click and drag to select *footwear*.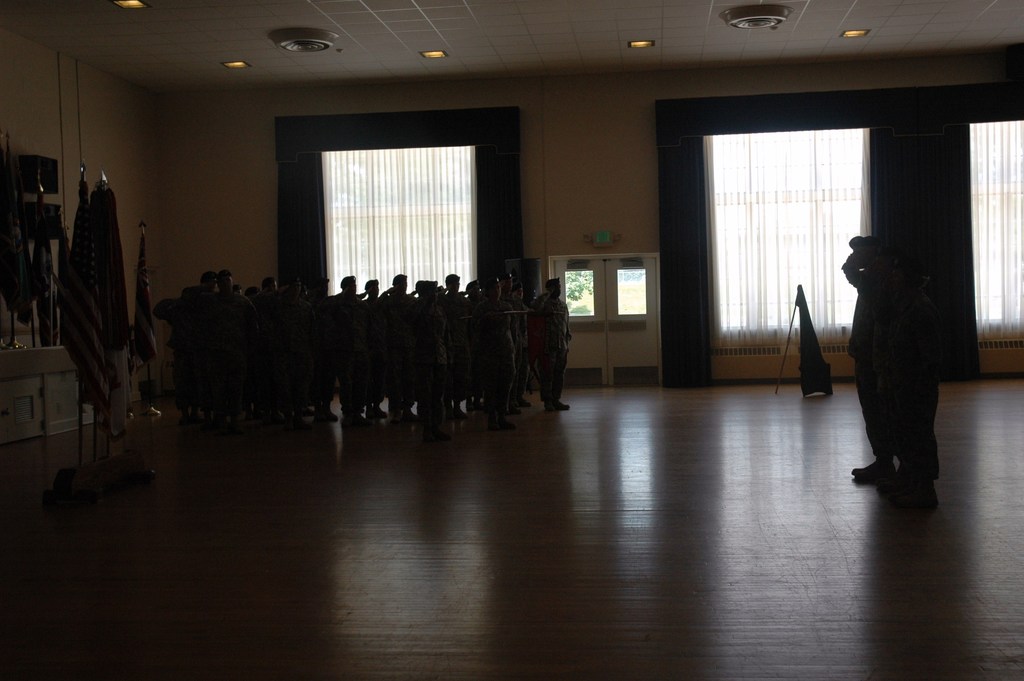
Selection: box(456, 404, 468, 416).
